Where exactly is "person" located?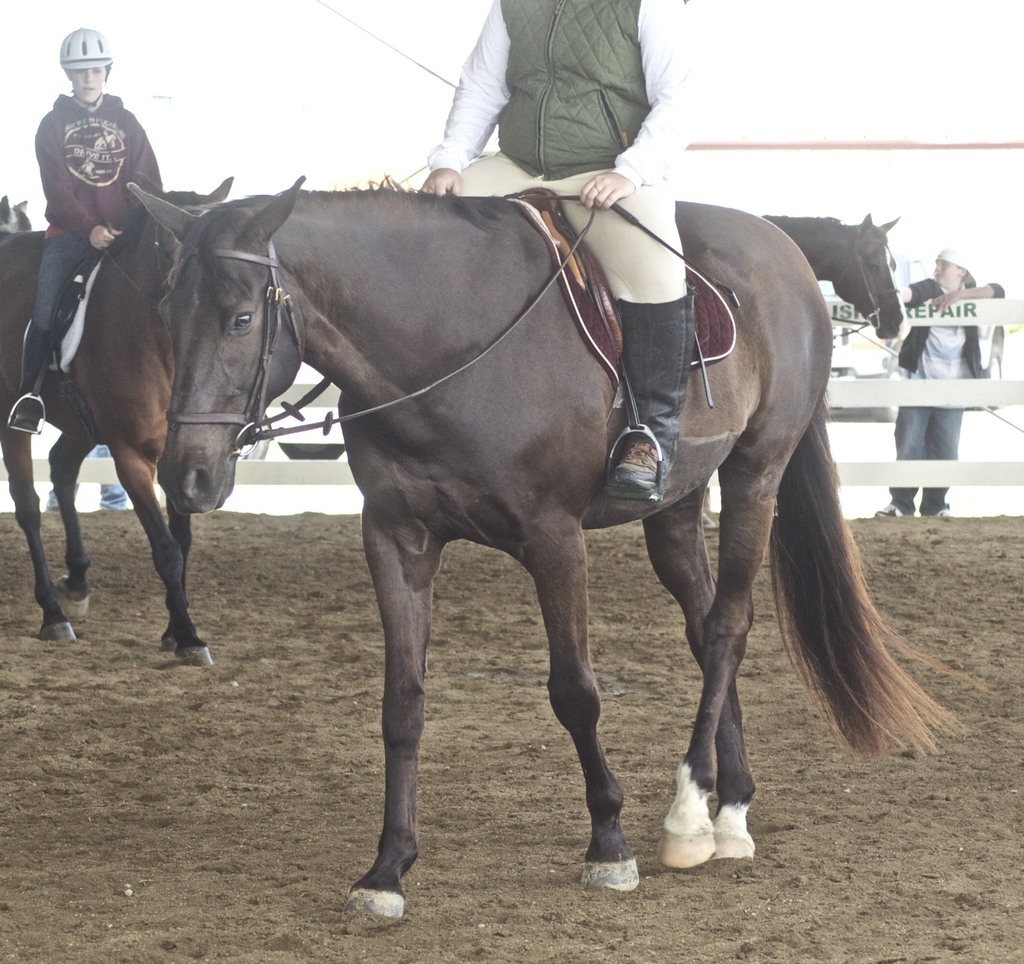
Its bounding box is [41, 445, 131, 511].
